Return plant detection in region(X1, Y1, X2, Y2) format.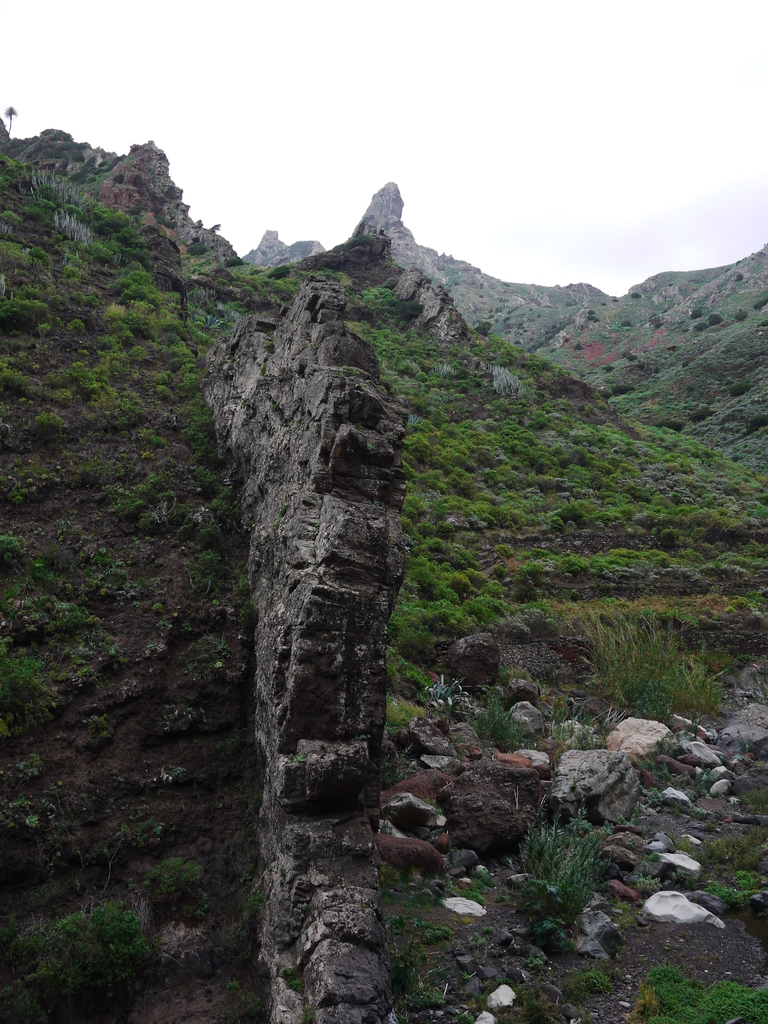
region(180, 545, 238, 603).
